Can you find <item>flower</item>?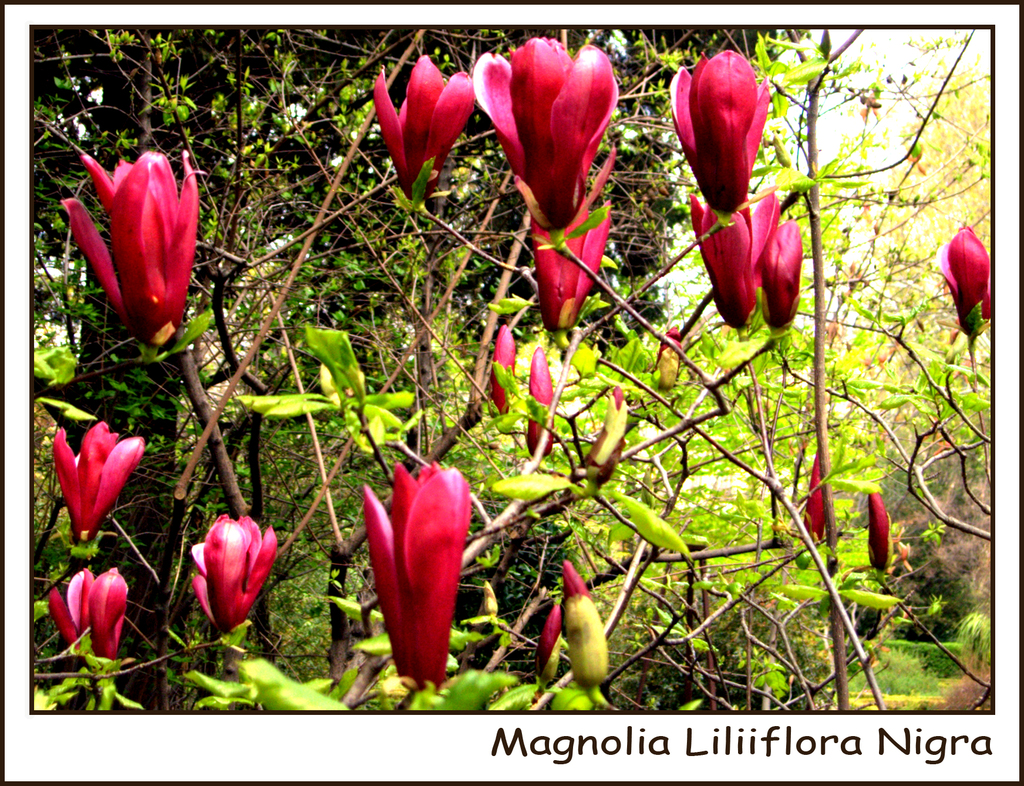
Yes, bounding box: BBox(938, 224, 995, 339).
